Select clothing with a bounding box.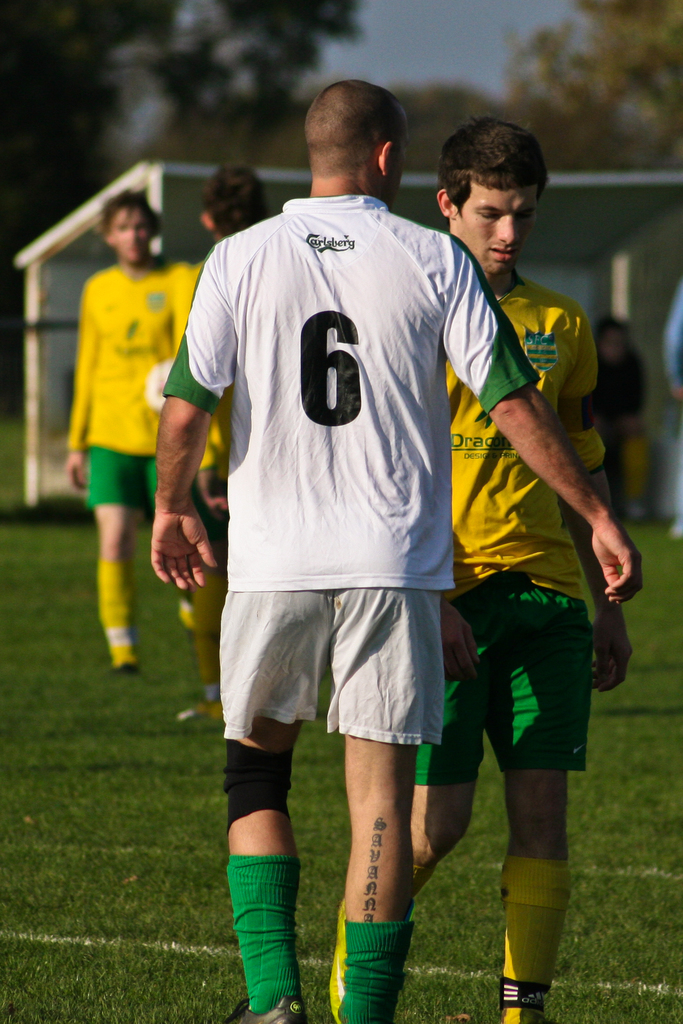
box(69, 258, 190, 508).
